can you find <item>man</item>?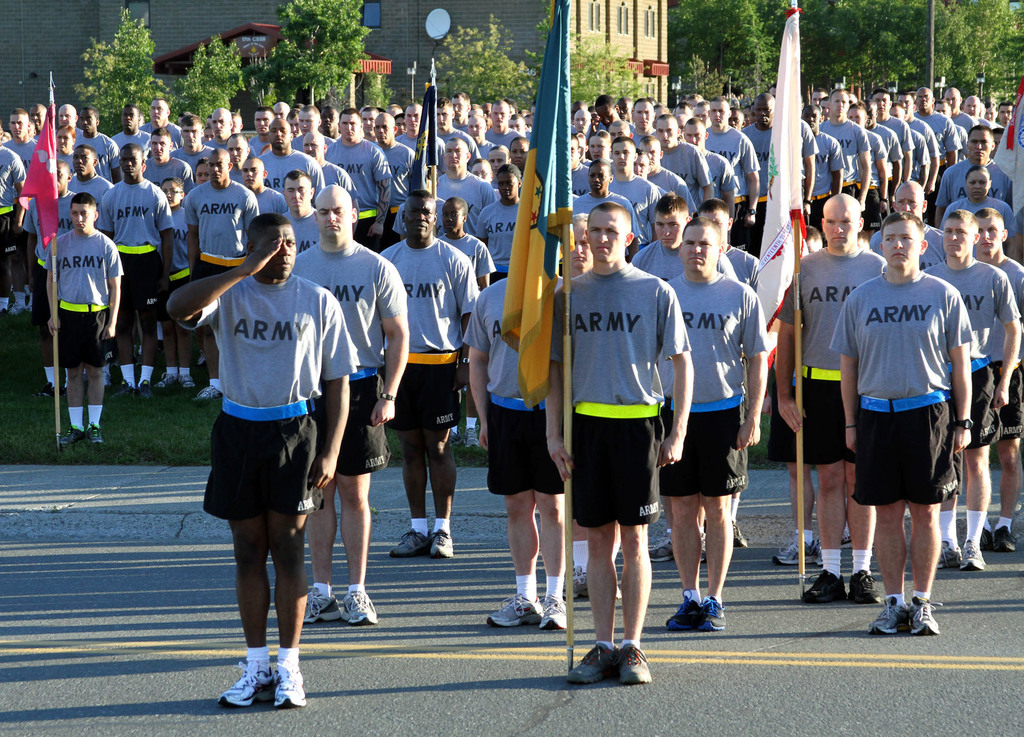
Yes, bounding box: [292,104,331,153].
